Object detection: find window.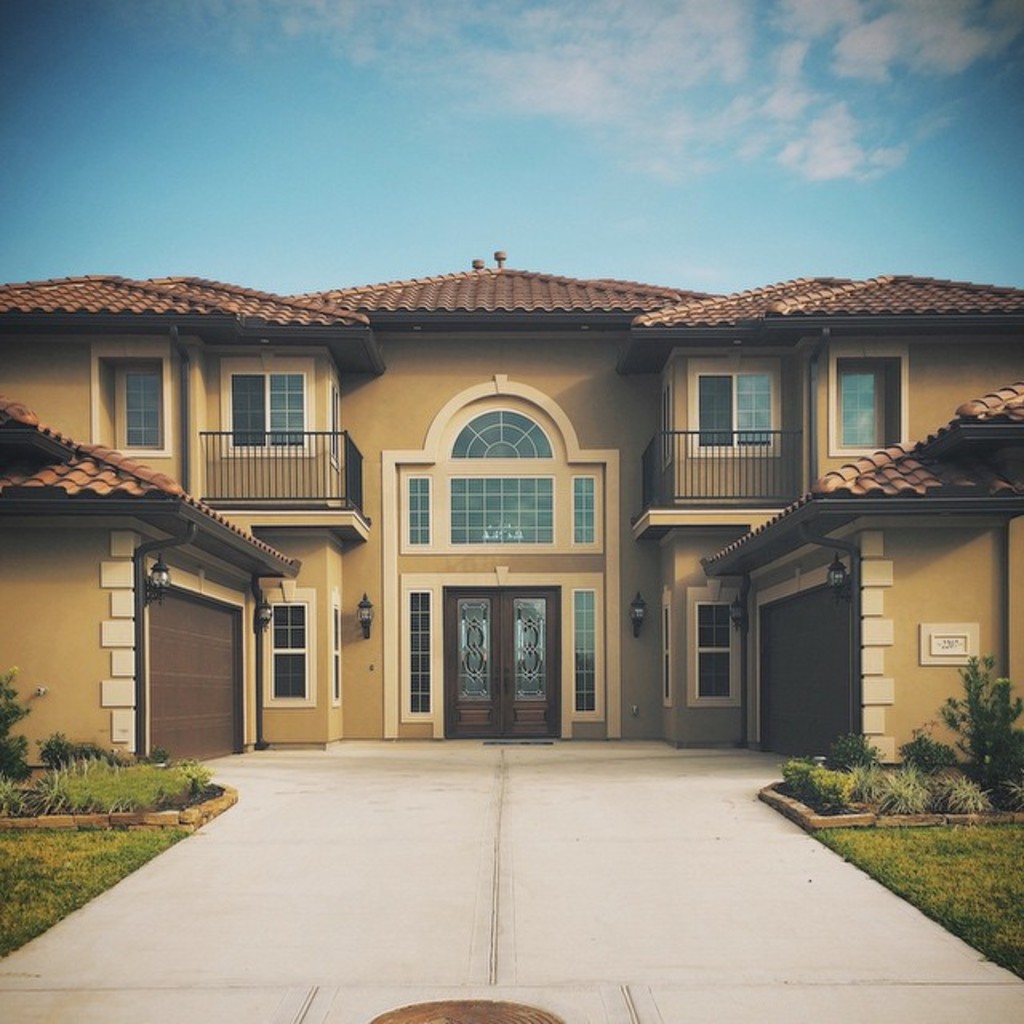
x1=571, y1=587, x2=605, y2=712.
